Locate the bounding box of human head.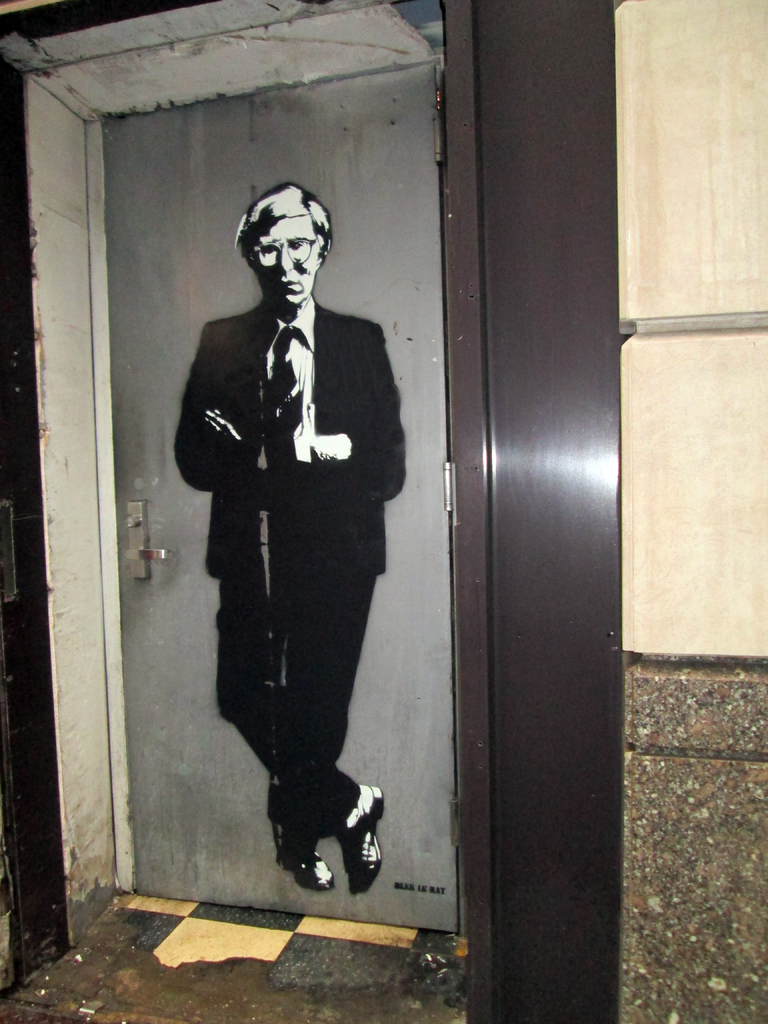
Bounding box: bbox=[227, 175, 335, 307].
